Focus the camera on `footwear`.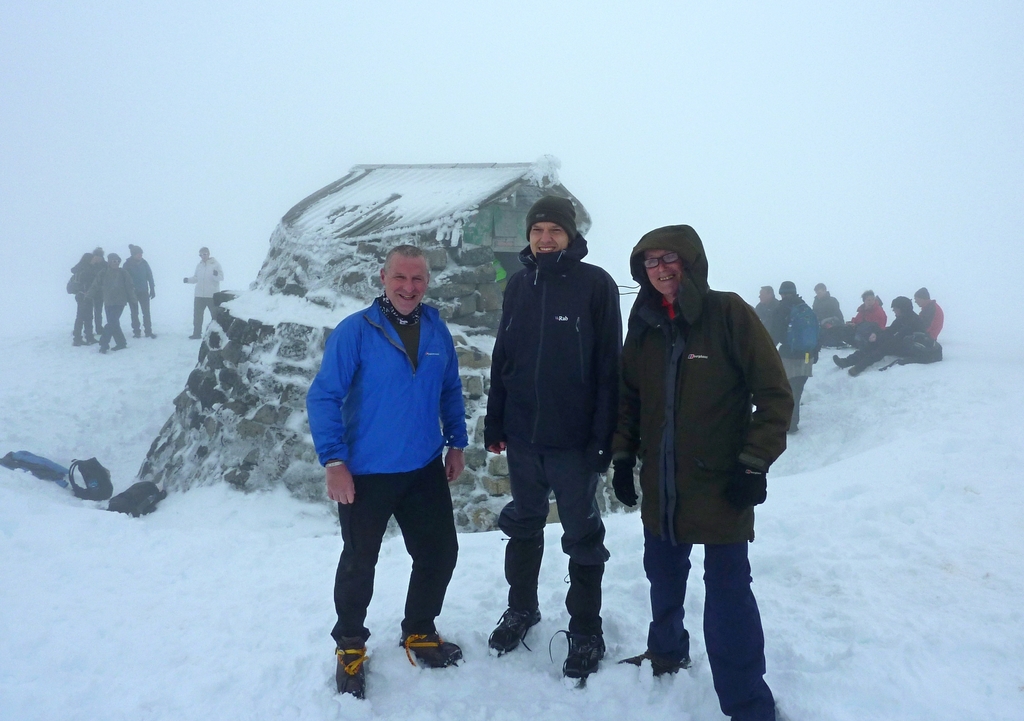
Focus region: bbox(72, 330, 86, 344).
